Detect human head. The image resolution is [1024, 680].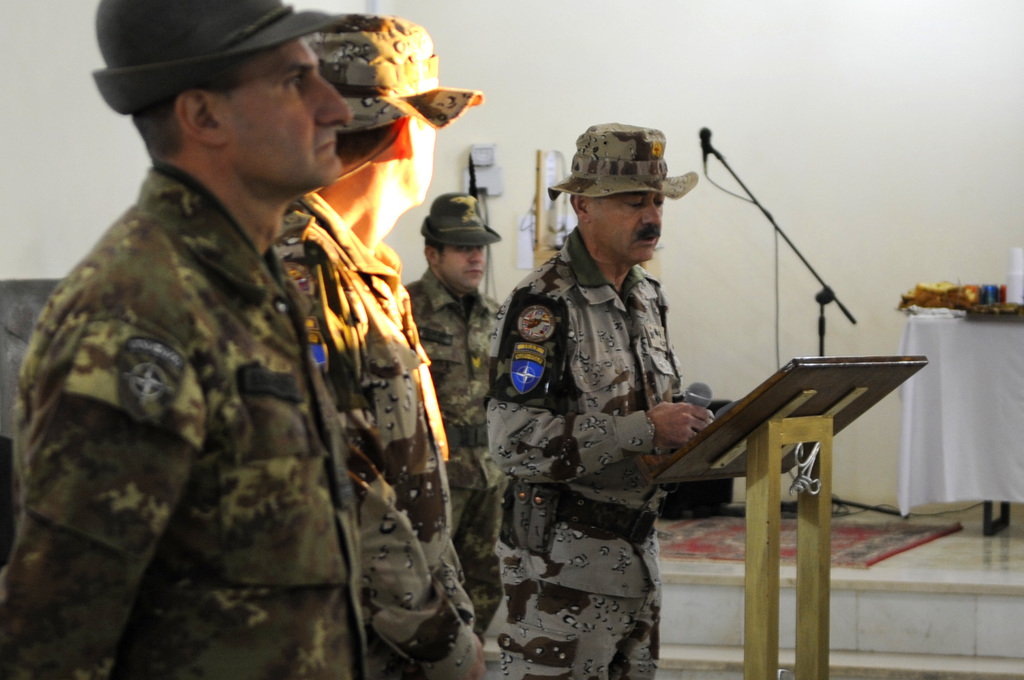
crop(346, 25, 445, 206).
